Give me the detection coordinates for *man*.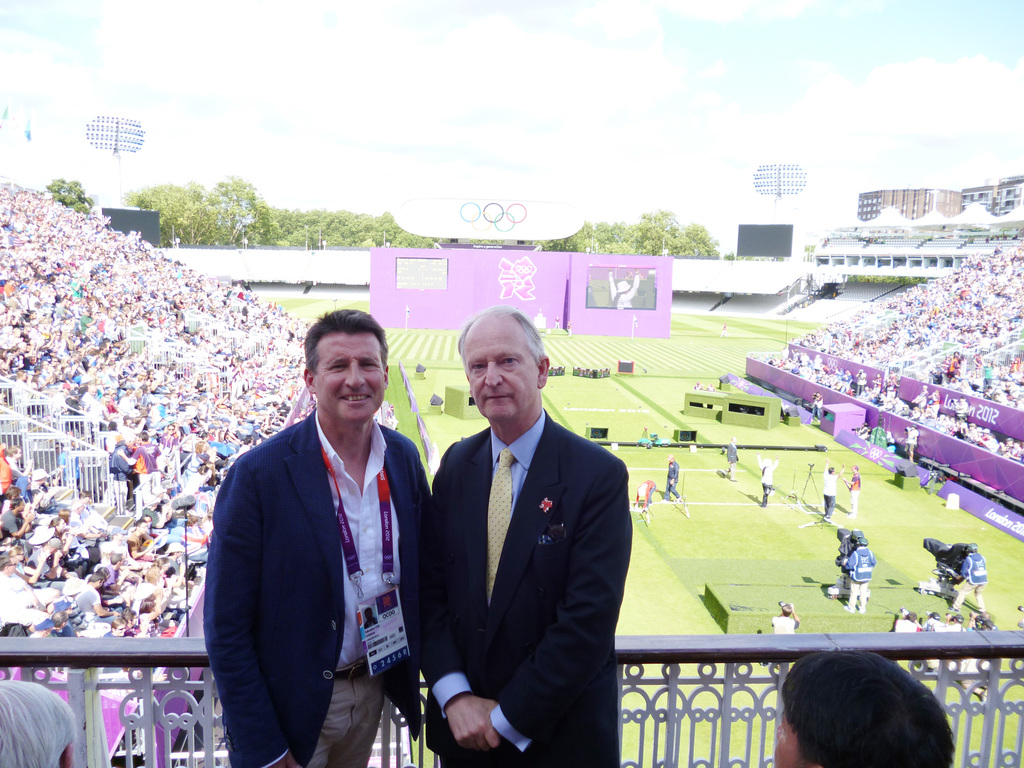
box(156, 423, 179, 479).
